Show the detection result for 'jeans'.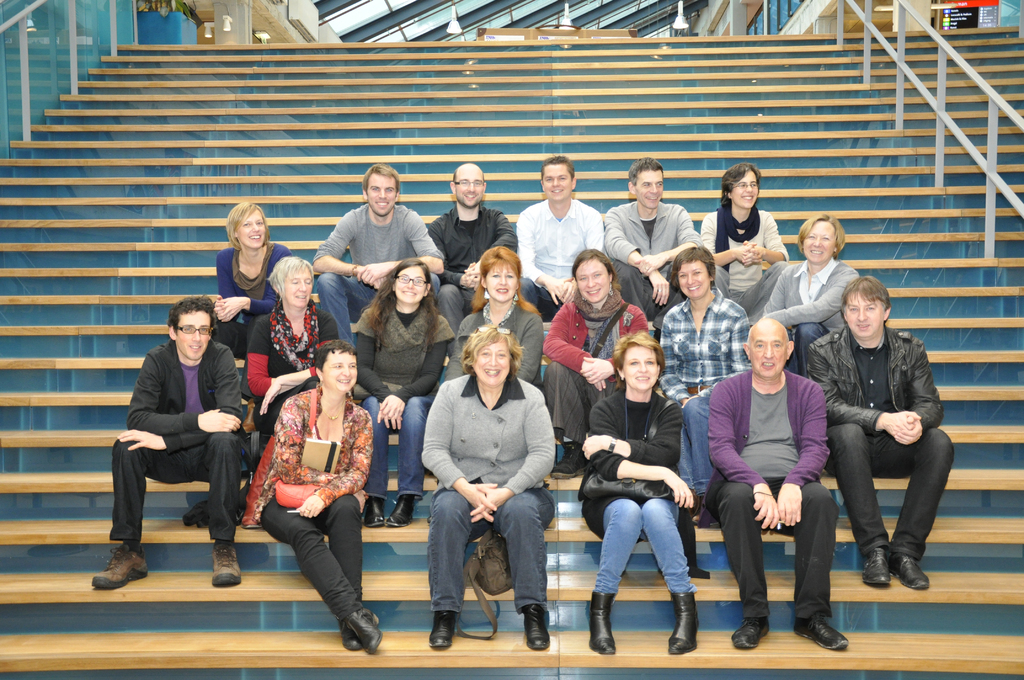
518 275 552 306.
